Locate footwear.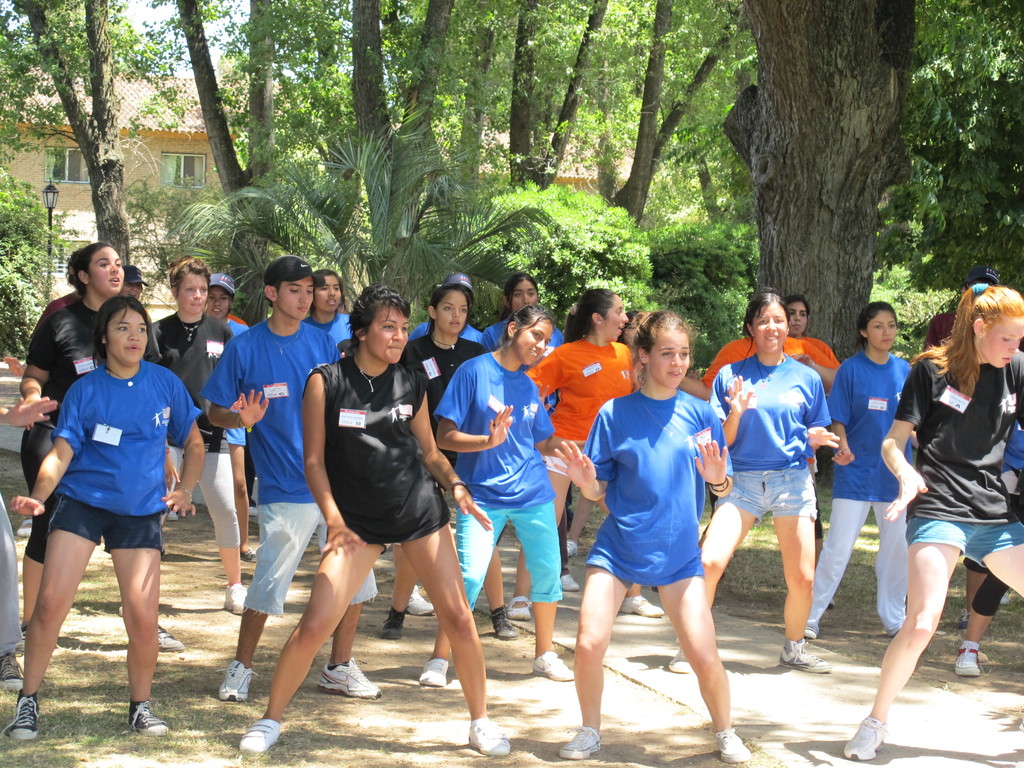
Bounding box: bbox=[157, 623, 182, 648].
